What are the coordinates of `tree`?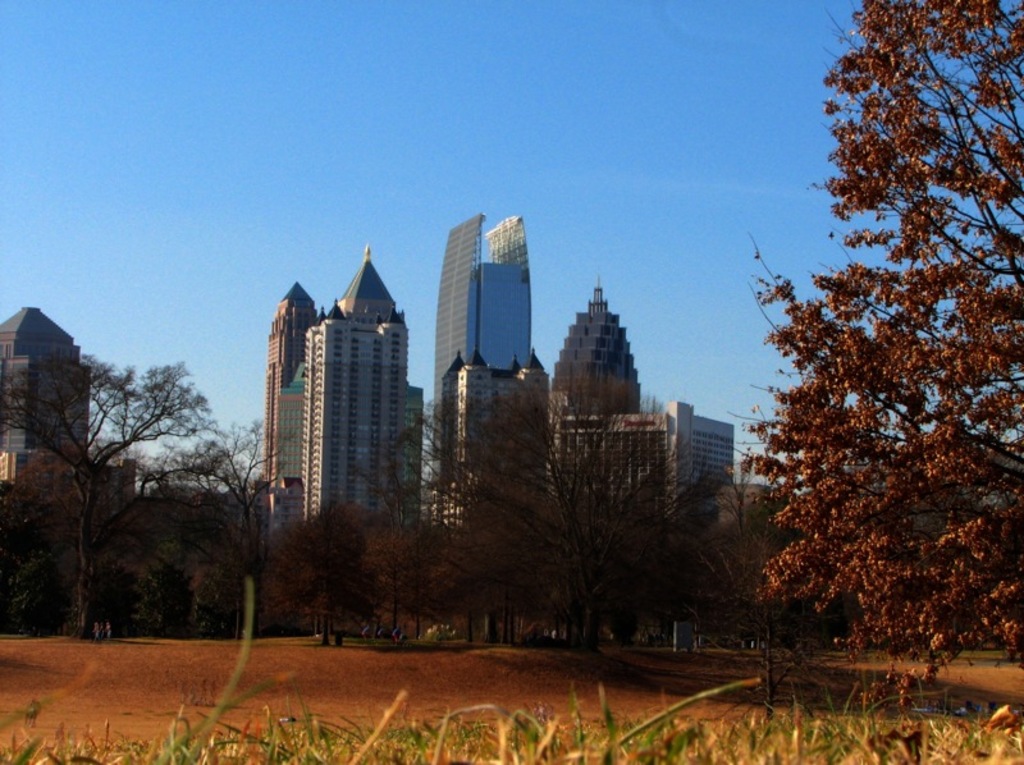
bbox(618, 454, 744, 643).
